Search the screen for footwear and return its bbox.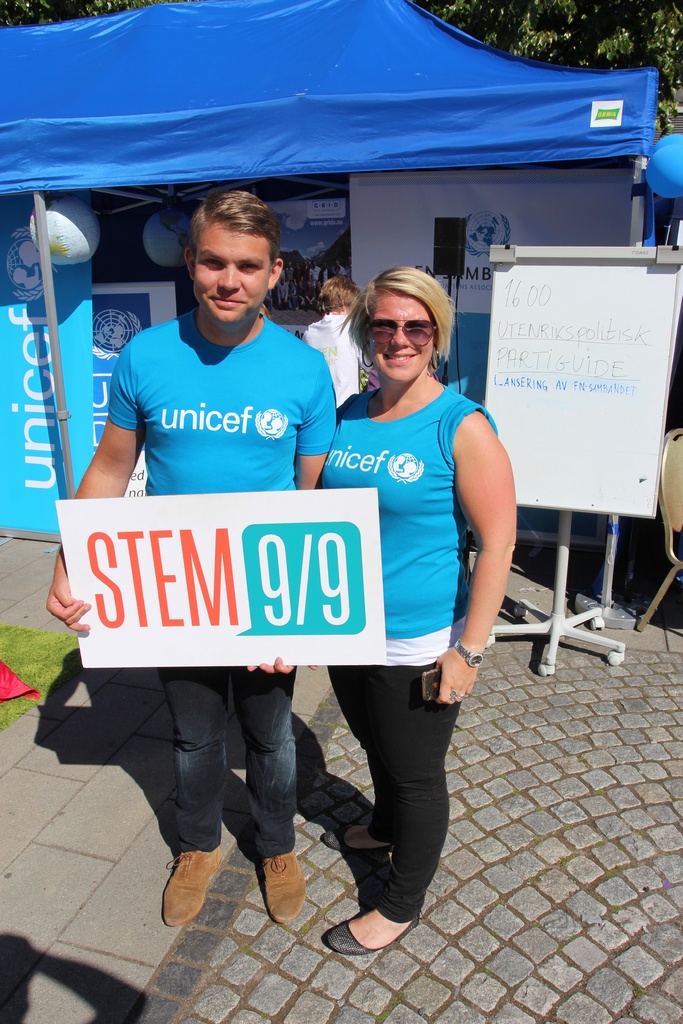
Found: left=147, top=851, right=217, bottom=938.
